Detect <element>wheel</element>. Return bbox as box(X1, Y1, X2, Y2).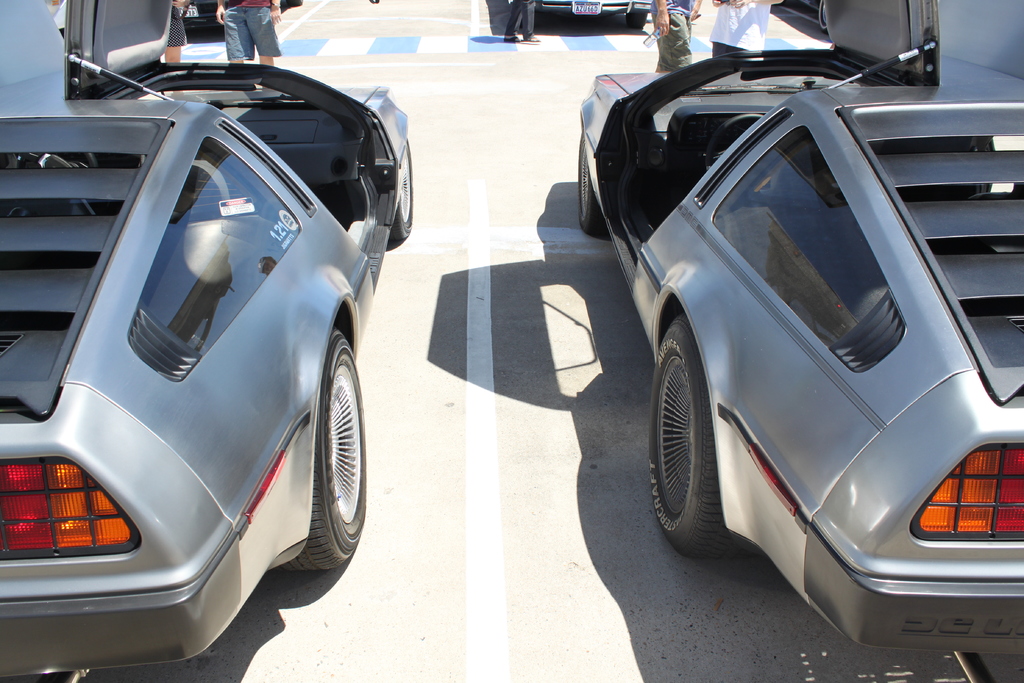
box(644, 318, 738, 568).
